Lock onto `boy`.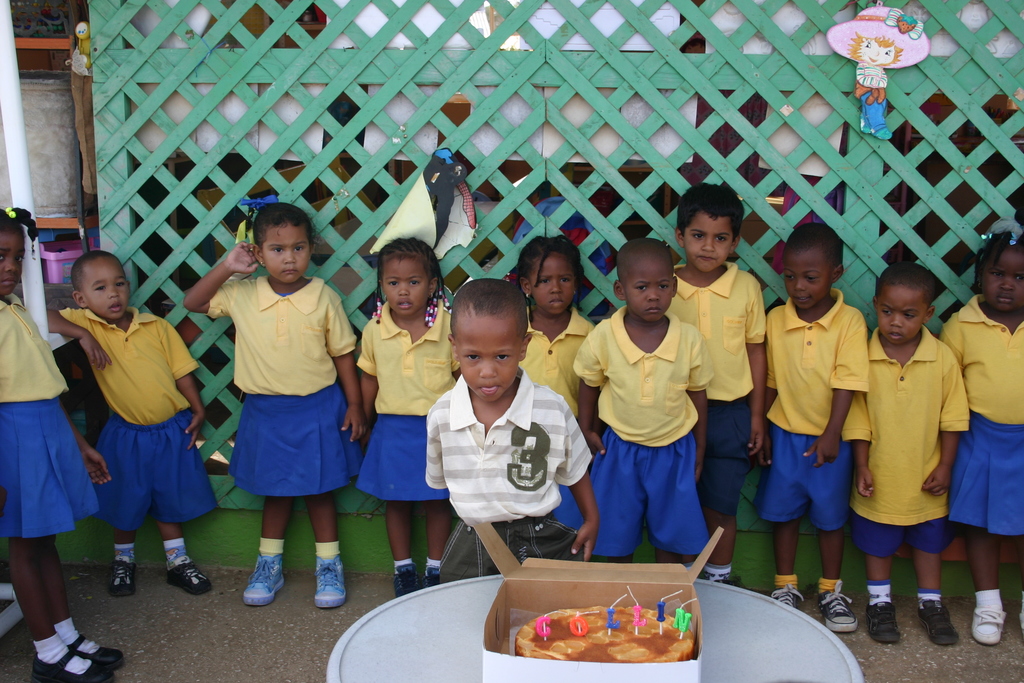
Locked: 415:265:624:600.
